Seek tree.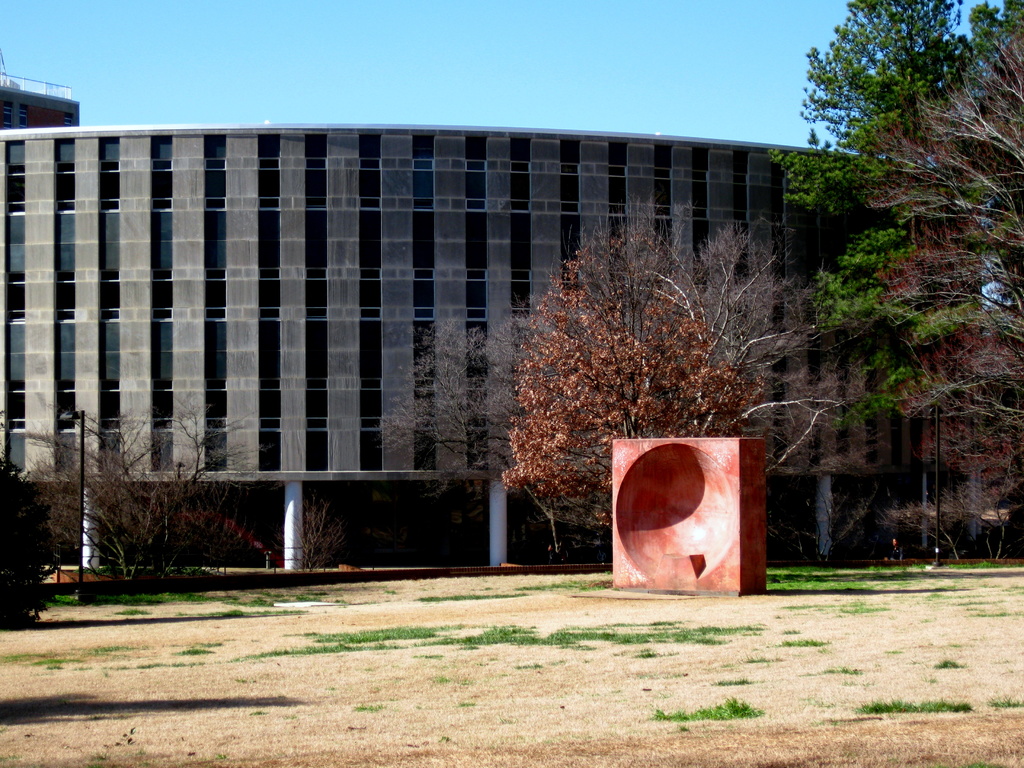
499/244/756/532.
